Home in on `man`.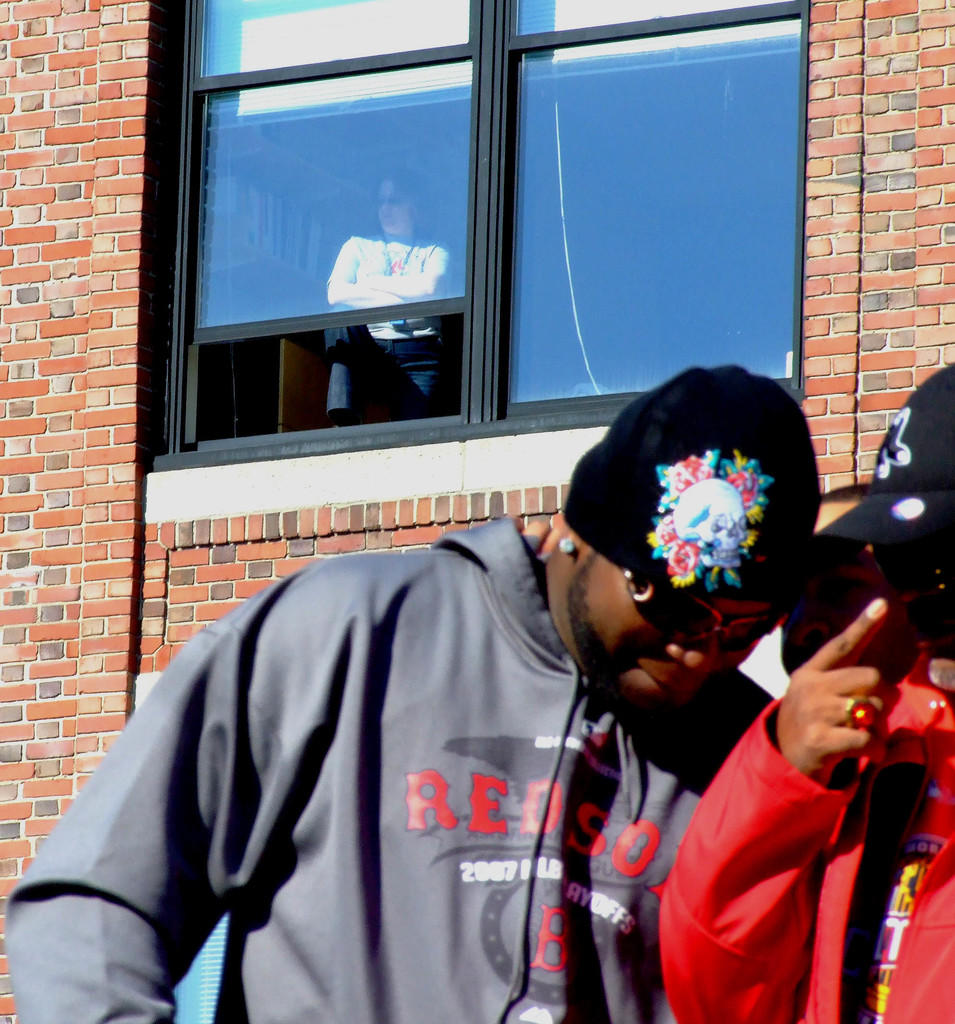
Homed in at <bbox>50, 376, 837, 1006</bbox>.
